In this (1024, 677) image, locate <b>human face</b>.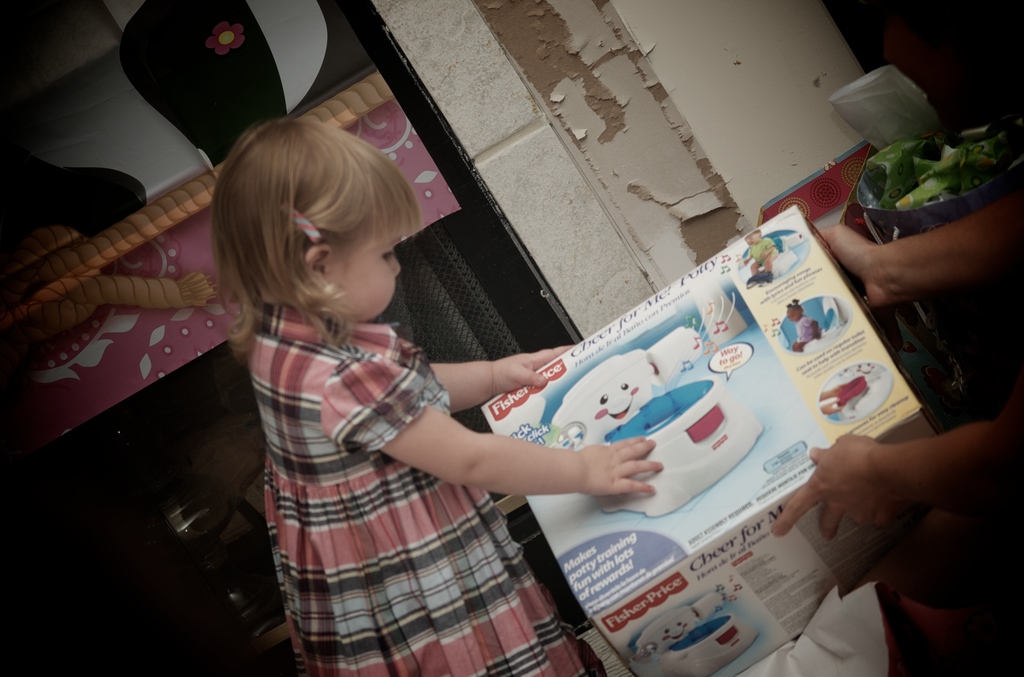
Bounding box: detection(335, 234, 403, 320).
